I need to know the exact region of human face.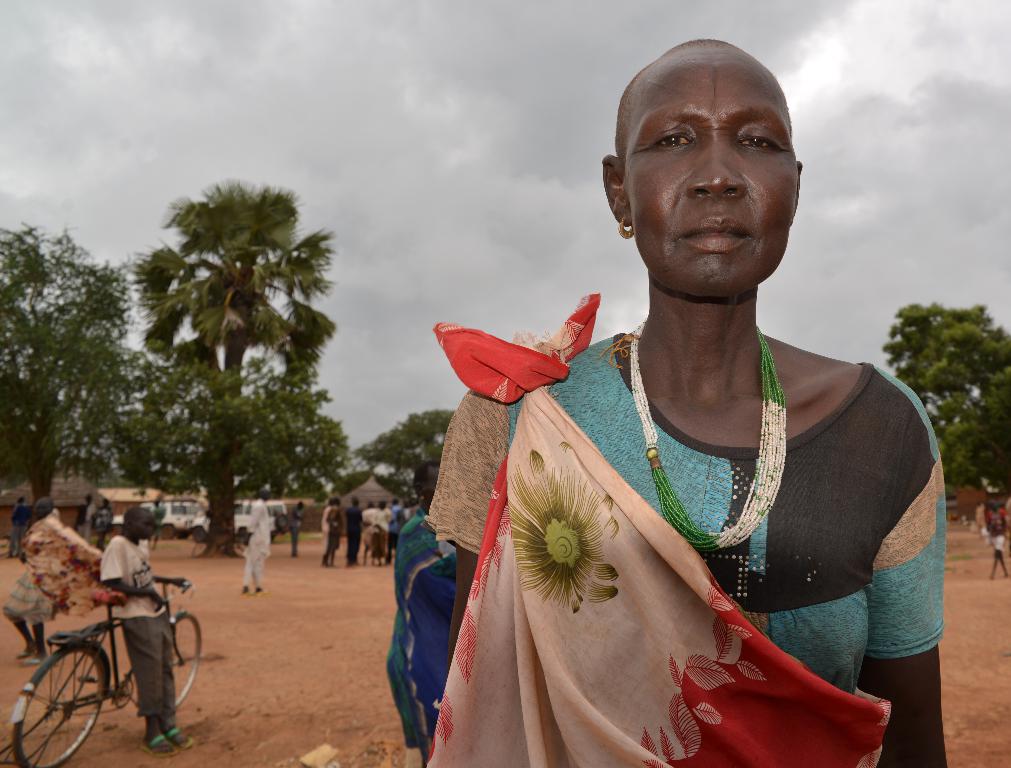
Region: detection(133, 511, 157, 543).
